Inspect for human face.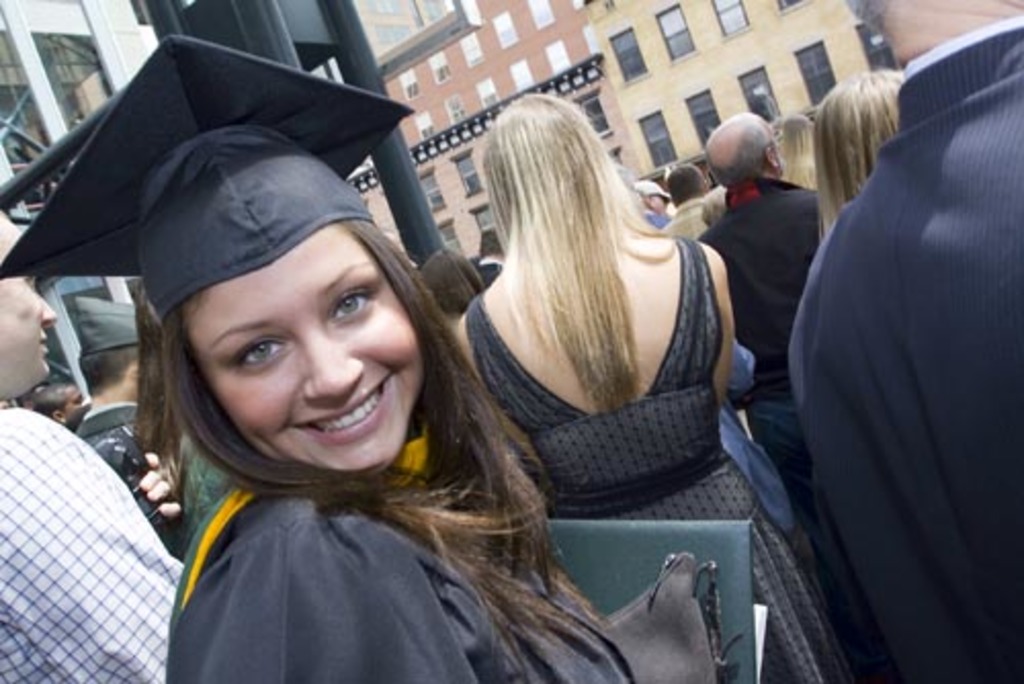
Inspection: left=655, top=197, right=668, bottom=209.
